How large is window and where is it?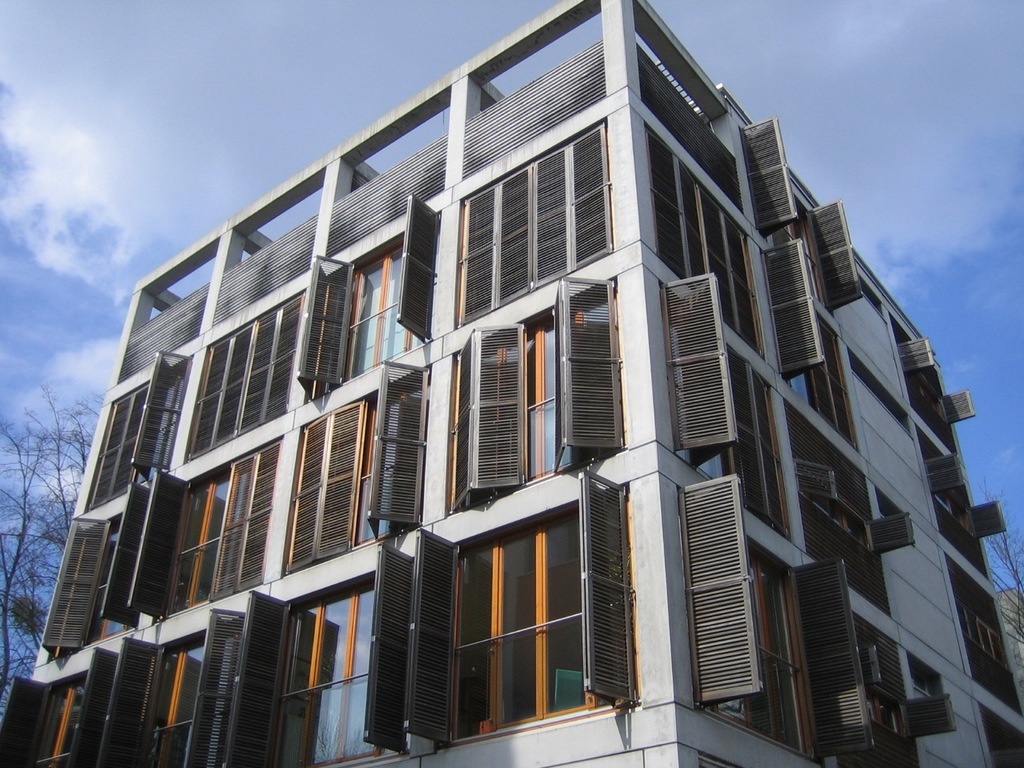
Bounding box: <box>165,434,274,612</box>.
